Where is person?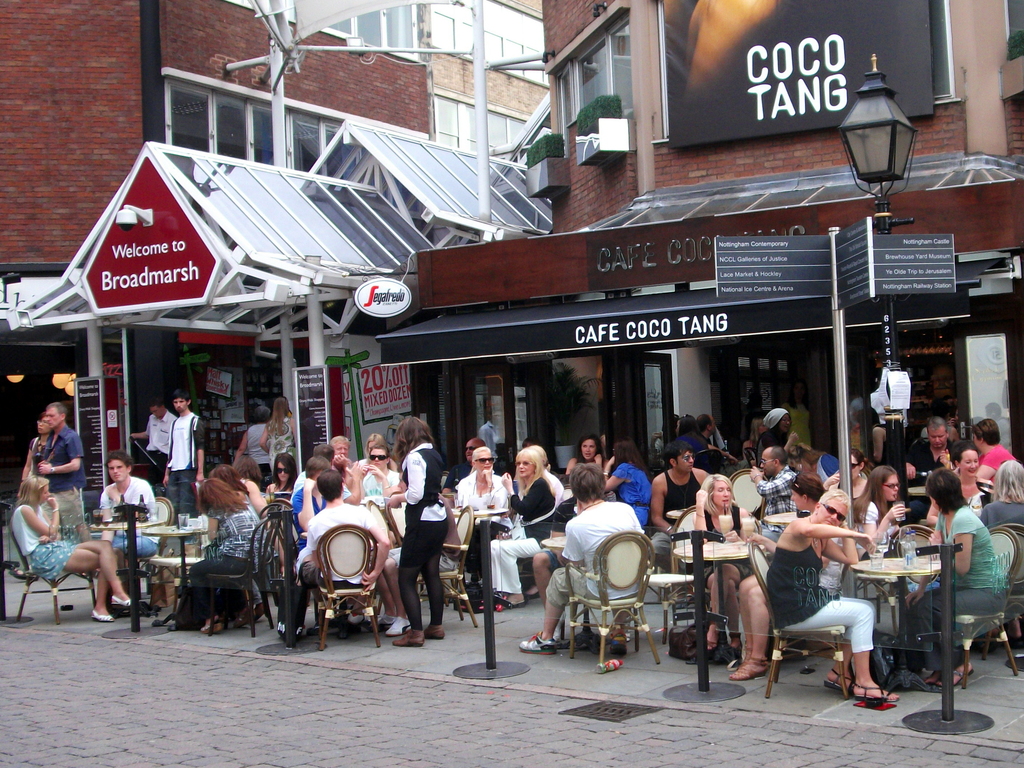
left=360, top=444, right=399, bottom=633.
